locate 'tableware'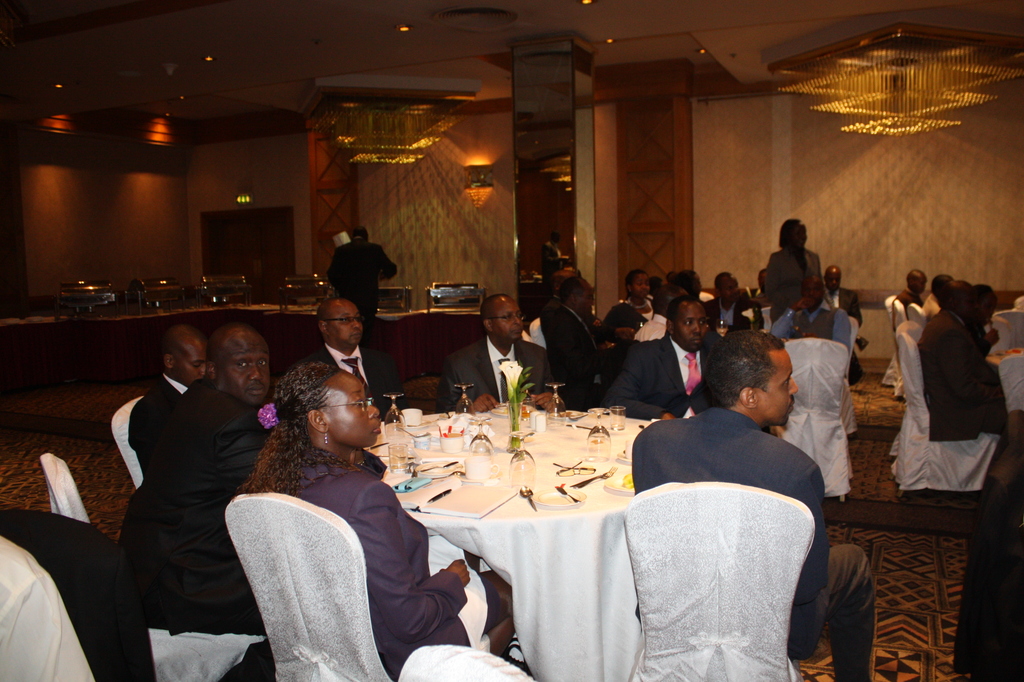
x1=452 y1=383 x2=475 y2=416
